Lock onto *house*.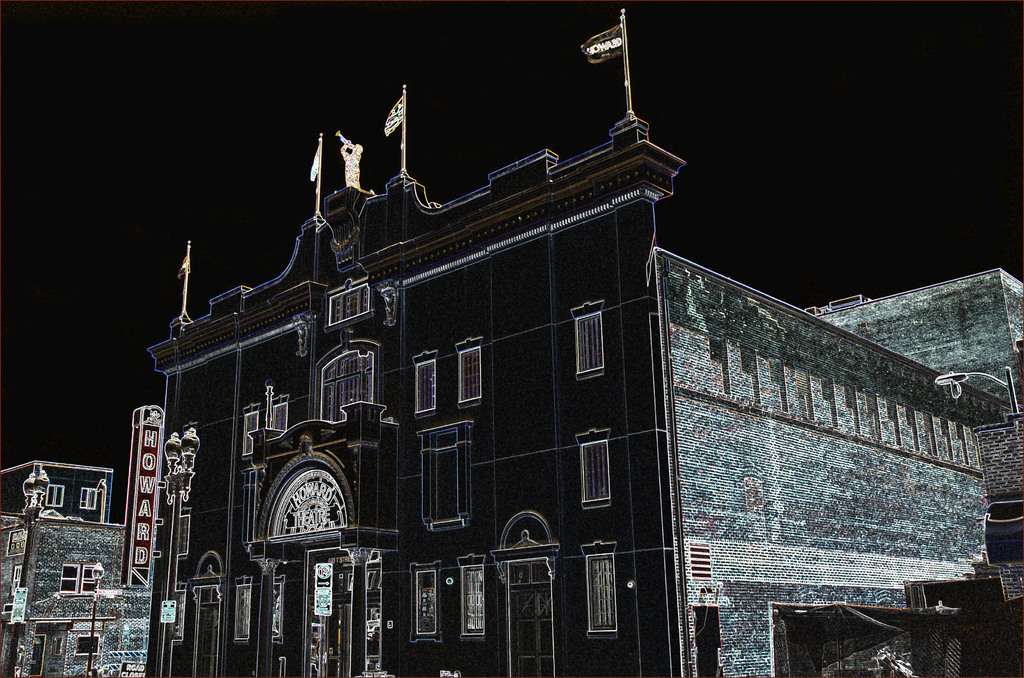
Locked: pyautogui.locateOnScreen(0, 496, 153, 673).
